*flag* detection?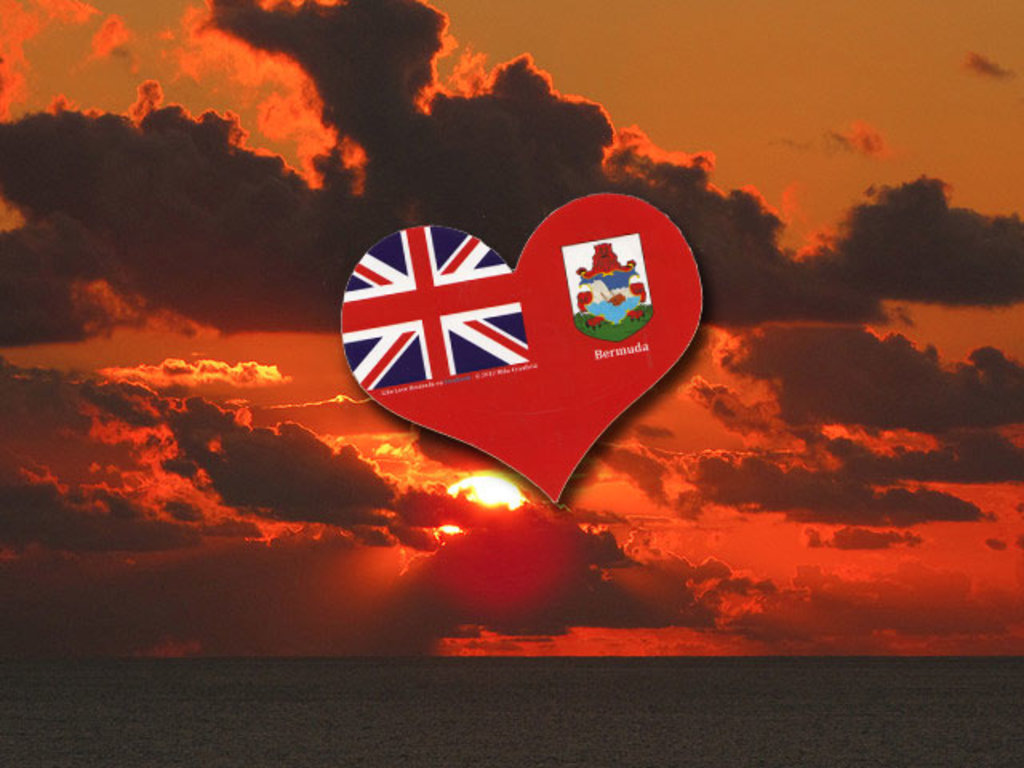
l=339, t=179, r=707, b=509
